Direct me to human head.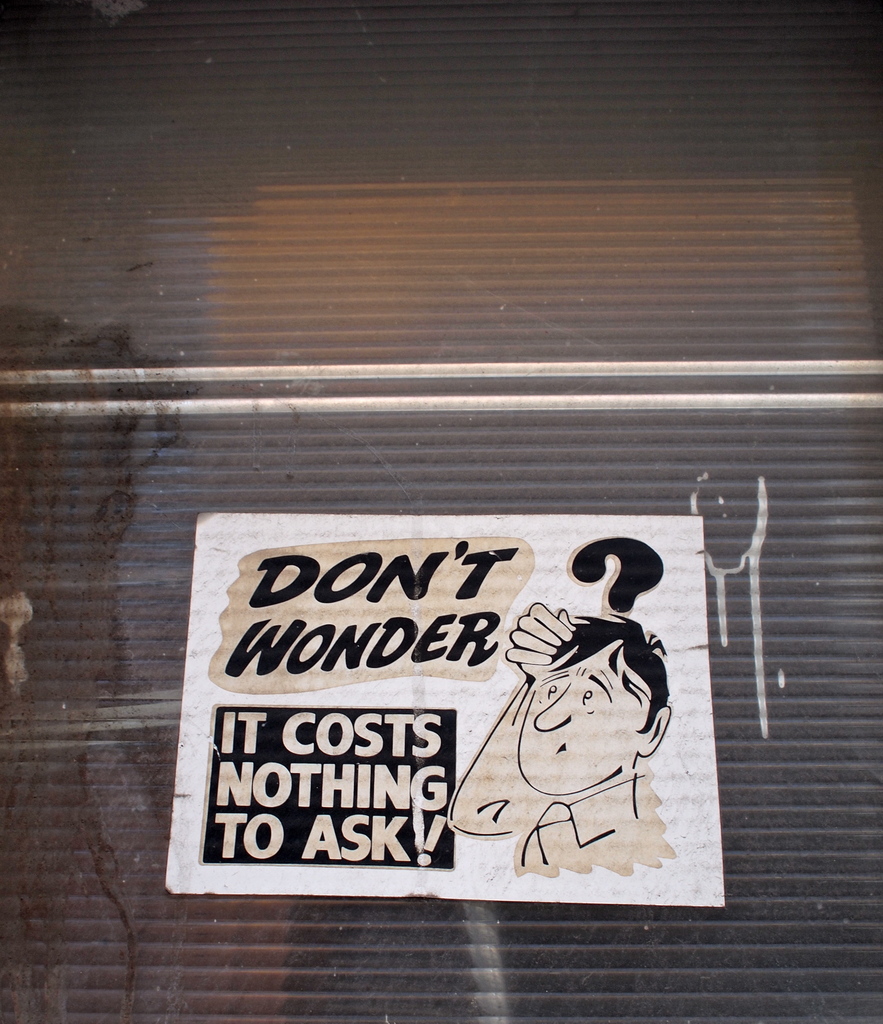
Direction: detection(494, 596, 667, 820).
